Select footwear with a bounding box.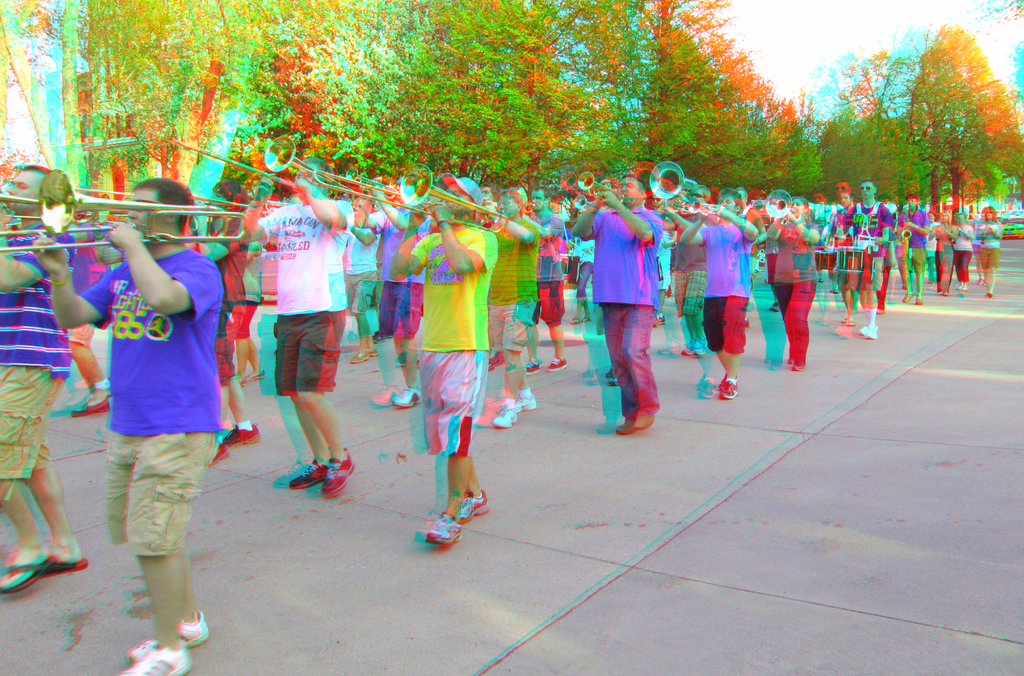
crop(856, 326, 881, 336).
